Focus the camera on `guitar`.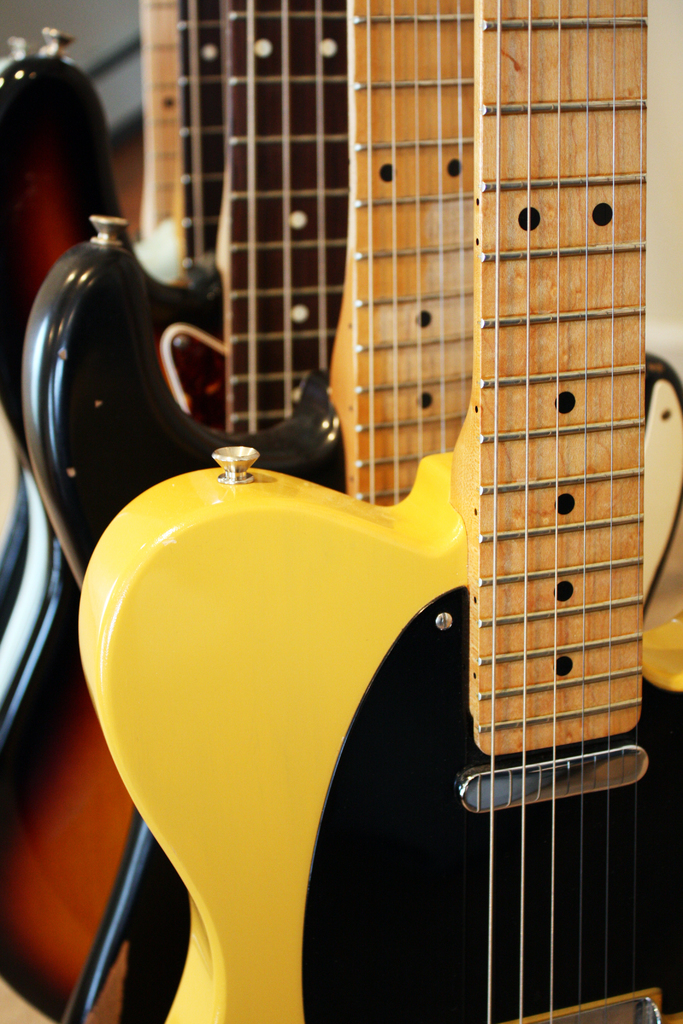
Focus region: bbox(64, 0, 474, 1023).
